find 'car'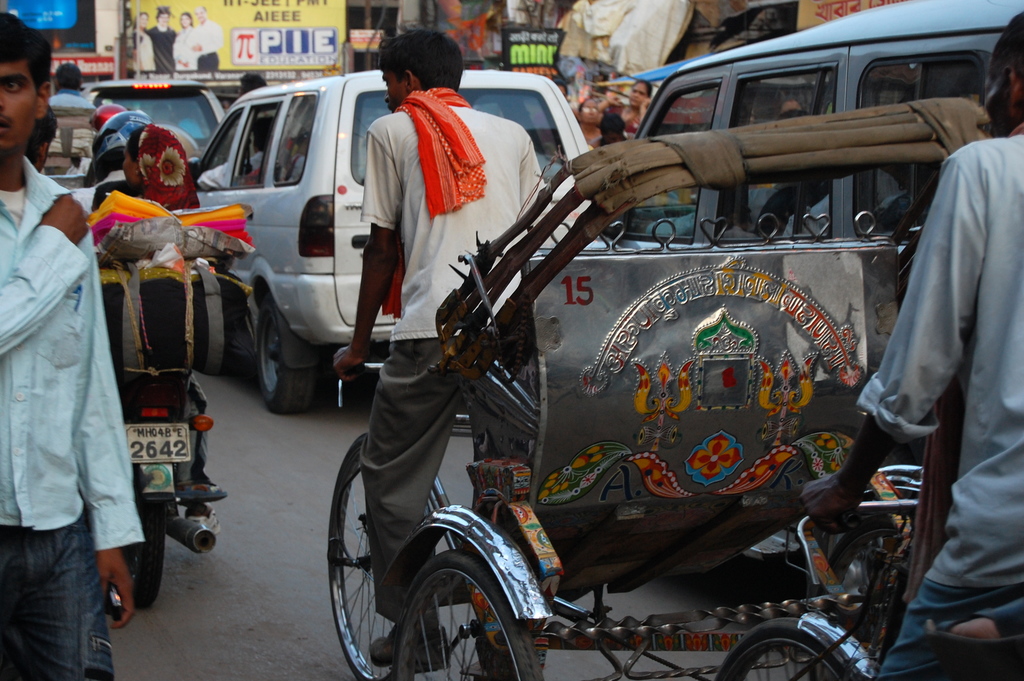
<region>522, 0, 1023, 264</region>
